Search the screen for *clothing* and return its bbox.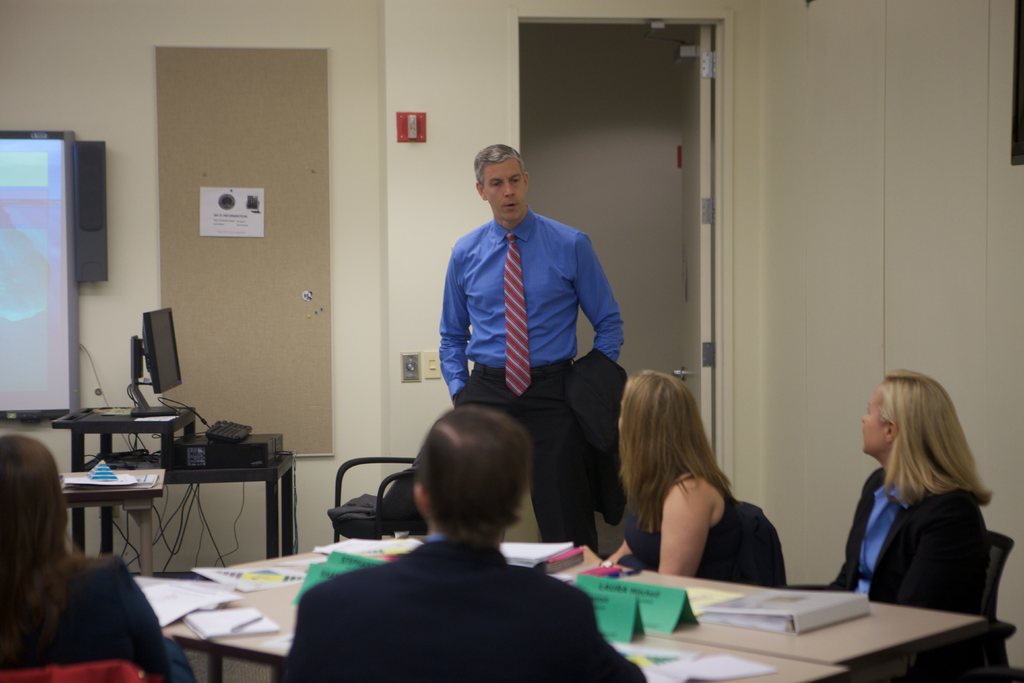
Found: [298,500,614,675].
